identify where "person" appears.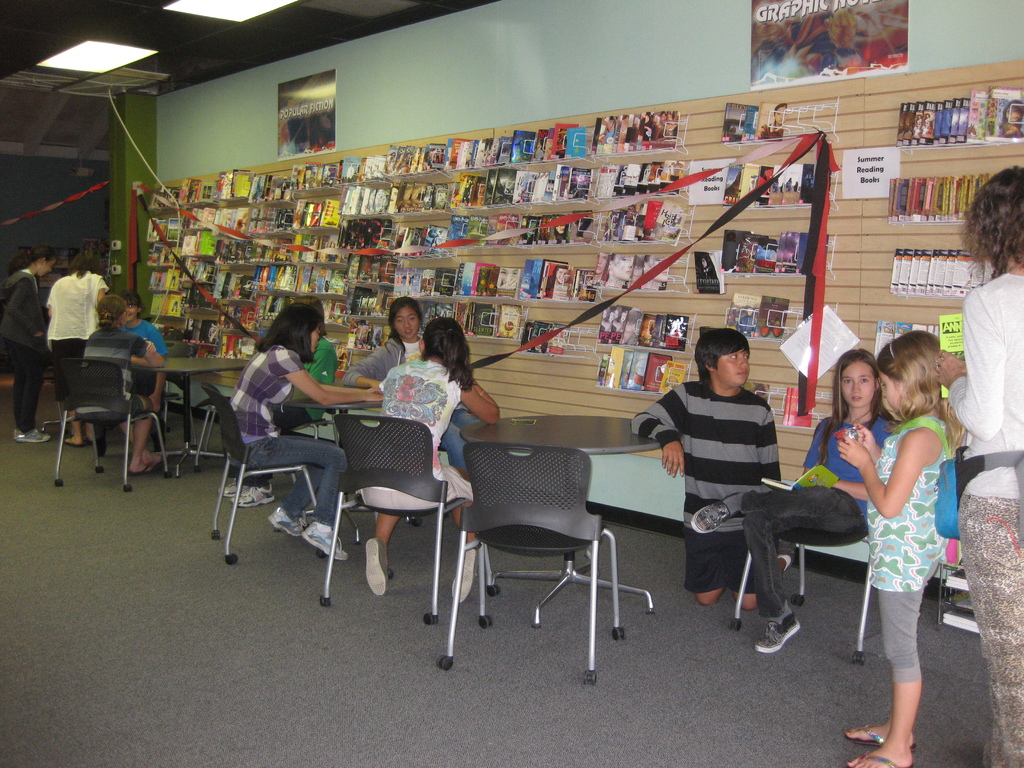
Appears at box(47, 296, 166, 478).
